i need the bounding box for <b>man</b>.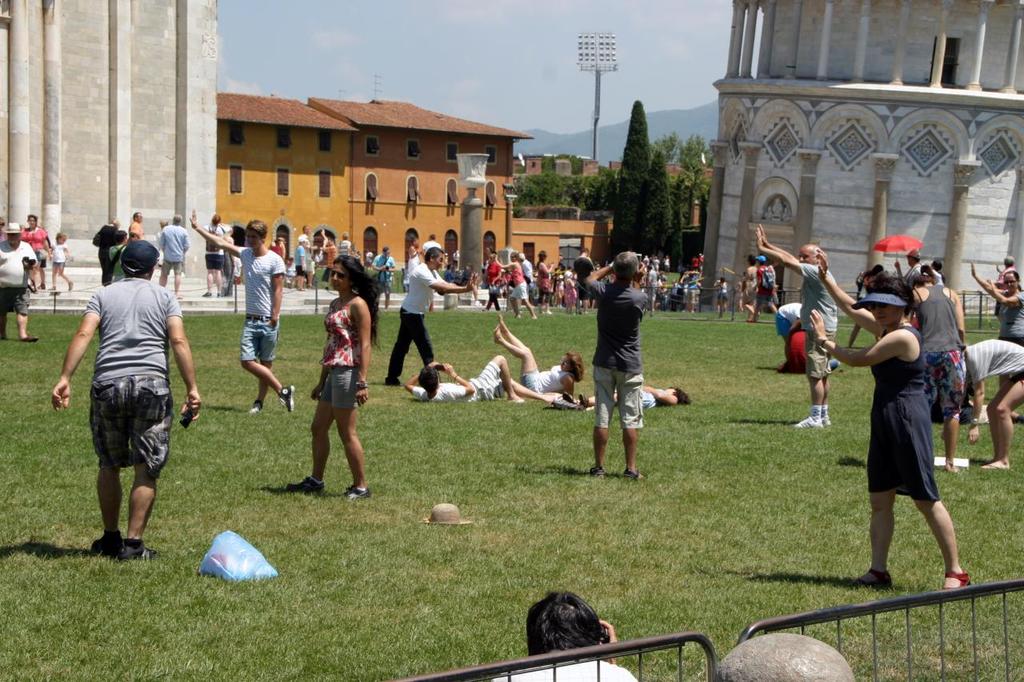
Here it is: (x1=130, y1=210, x2=151, y2=241).
